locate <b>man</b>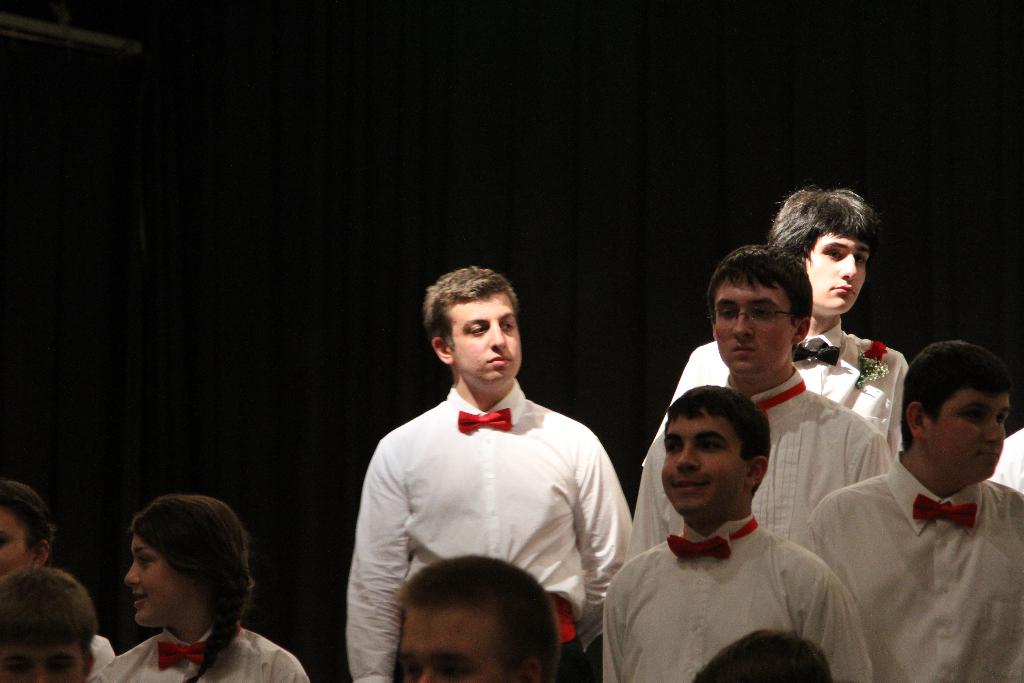
Rect(629, 232, 882, 546)
